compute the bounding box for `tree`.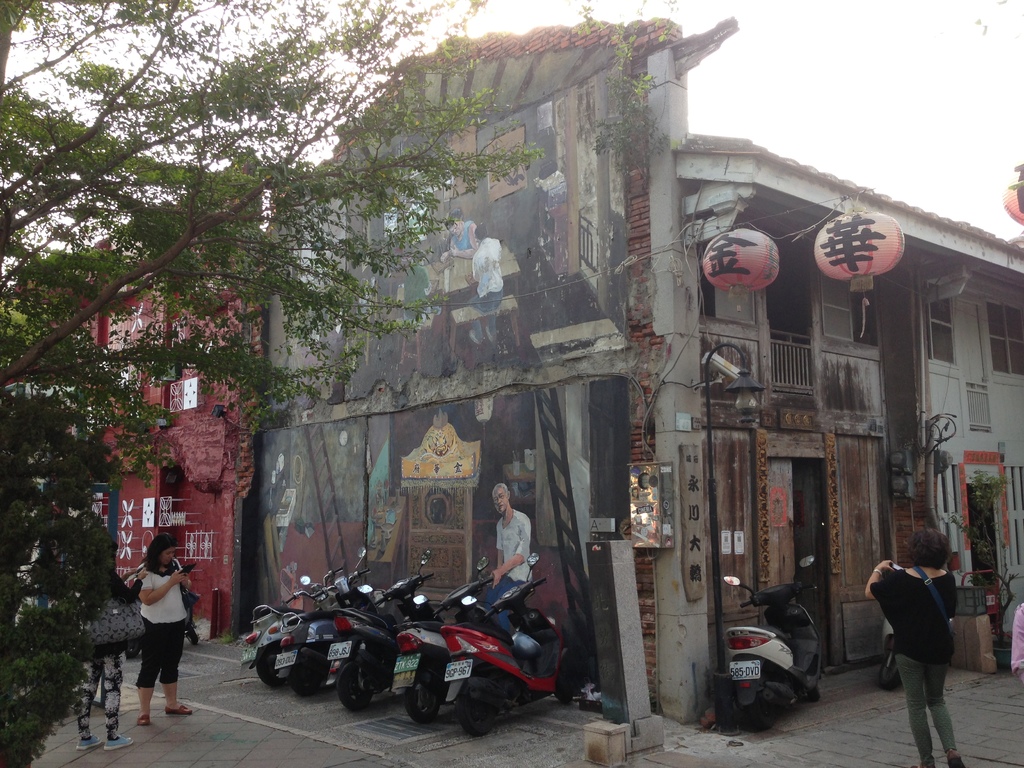
bbox=[0, 390, 124, 767].
